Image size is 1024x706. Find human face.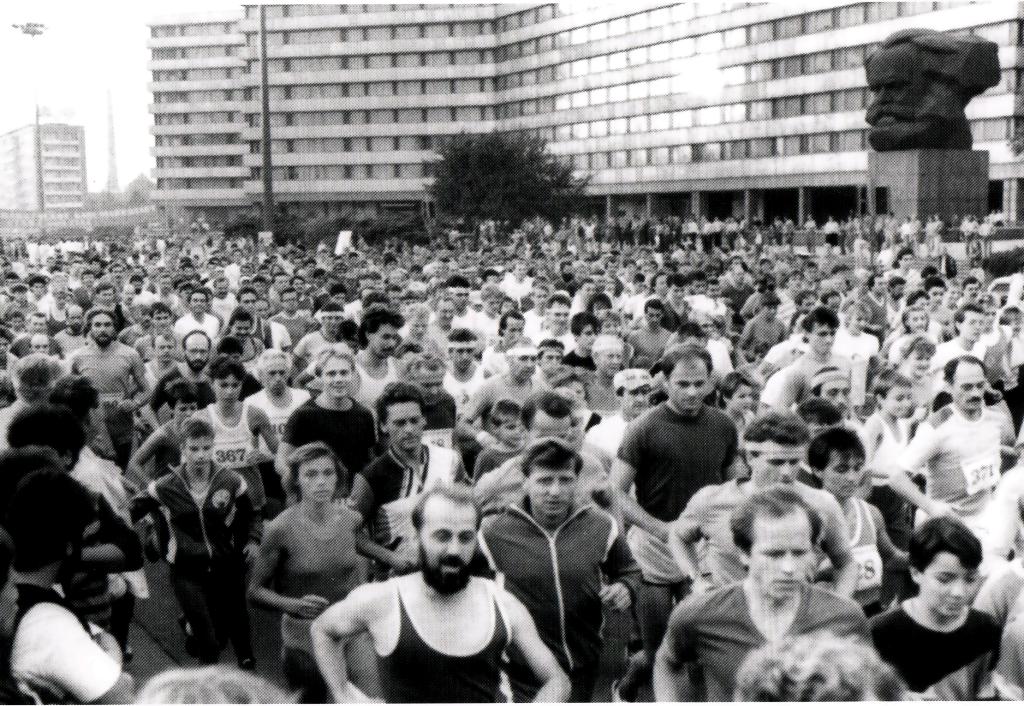
{"left": 320, "top": 355, "right": 350, "bottom": 399}.
